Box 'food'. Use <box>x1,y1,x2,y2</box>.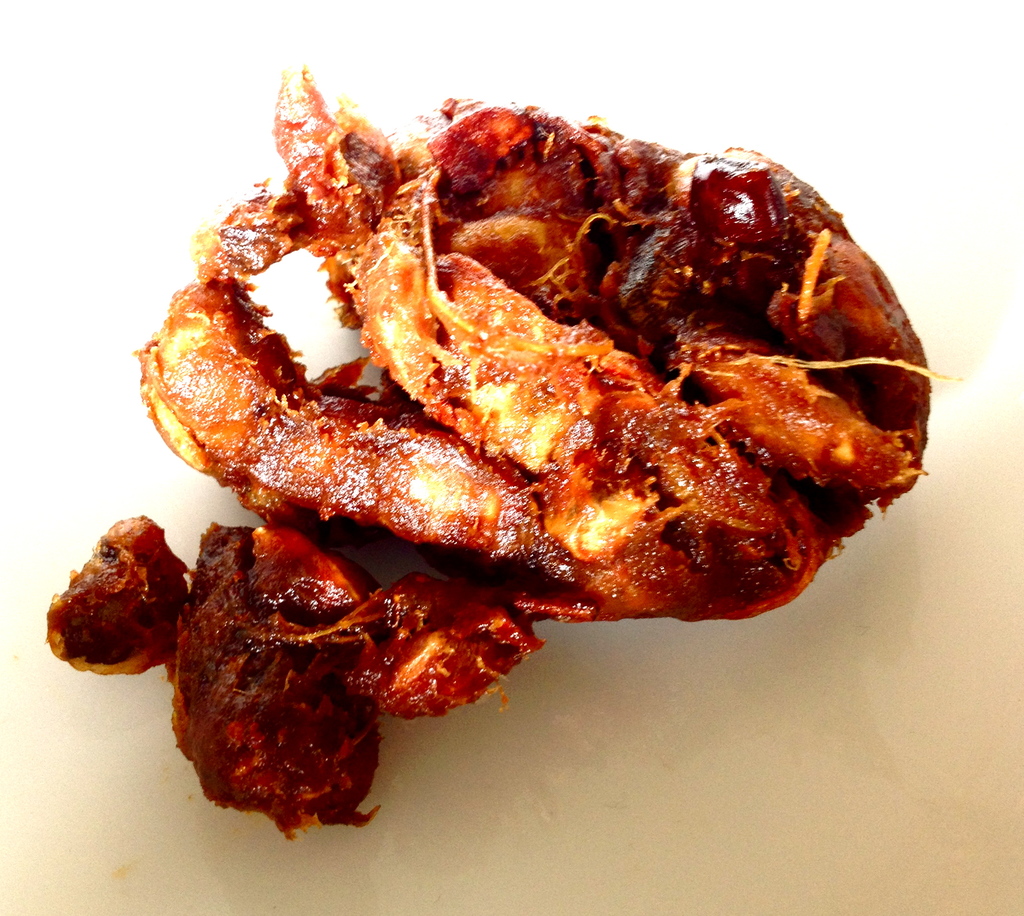
<box>47,66,964,842</box>.
